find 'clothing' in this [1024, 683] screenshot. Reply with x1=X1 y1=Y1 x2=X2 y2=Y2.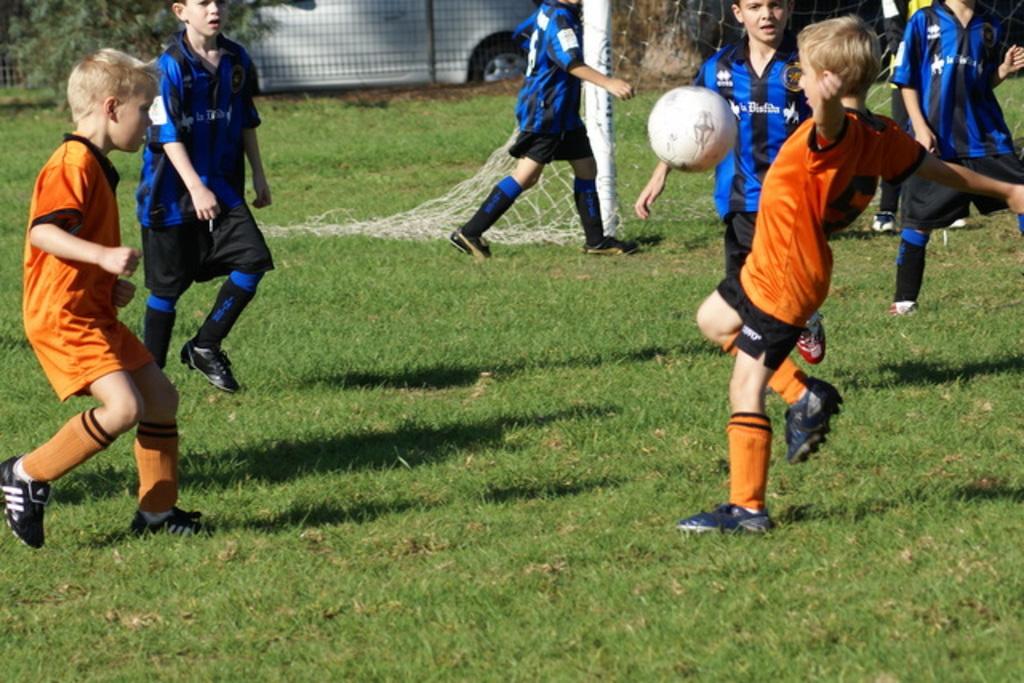
x1=507 y1=0 x2=594 y2=165.
